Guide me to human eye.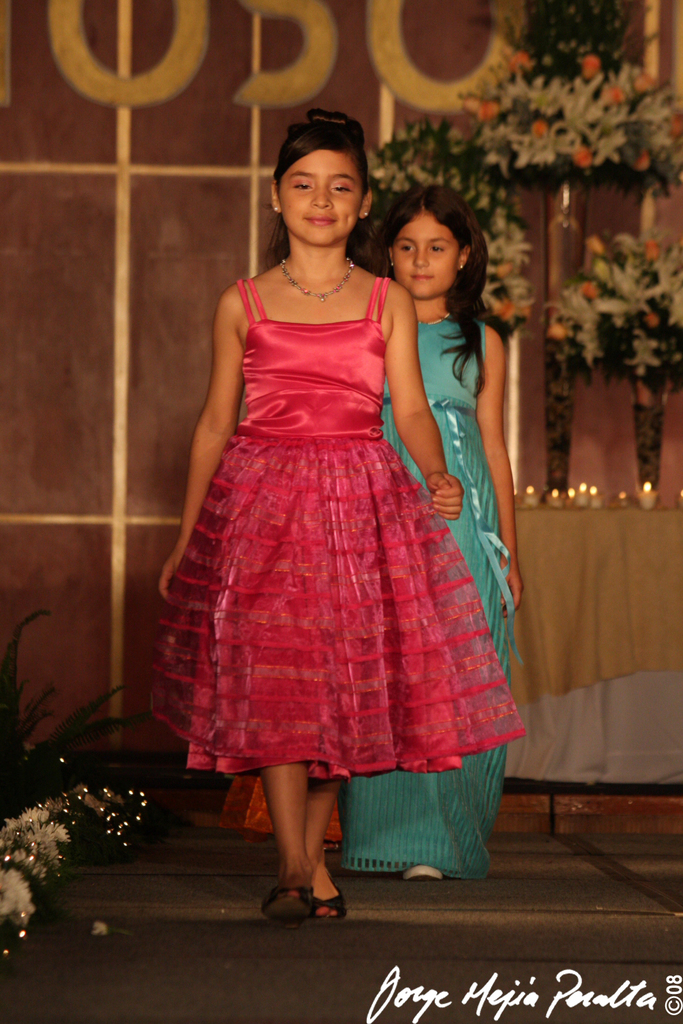
Guidance: region(290, 177, 313, 193).
